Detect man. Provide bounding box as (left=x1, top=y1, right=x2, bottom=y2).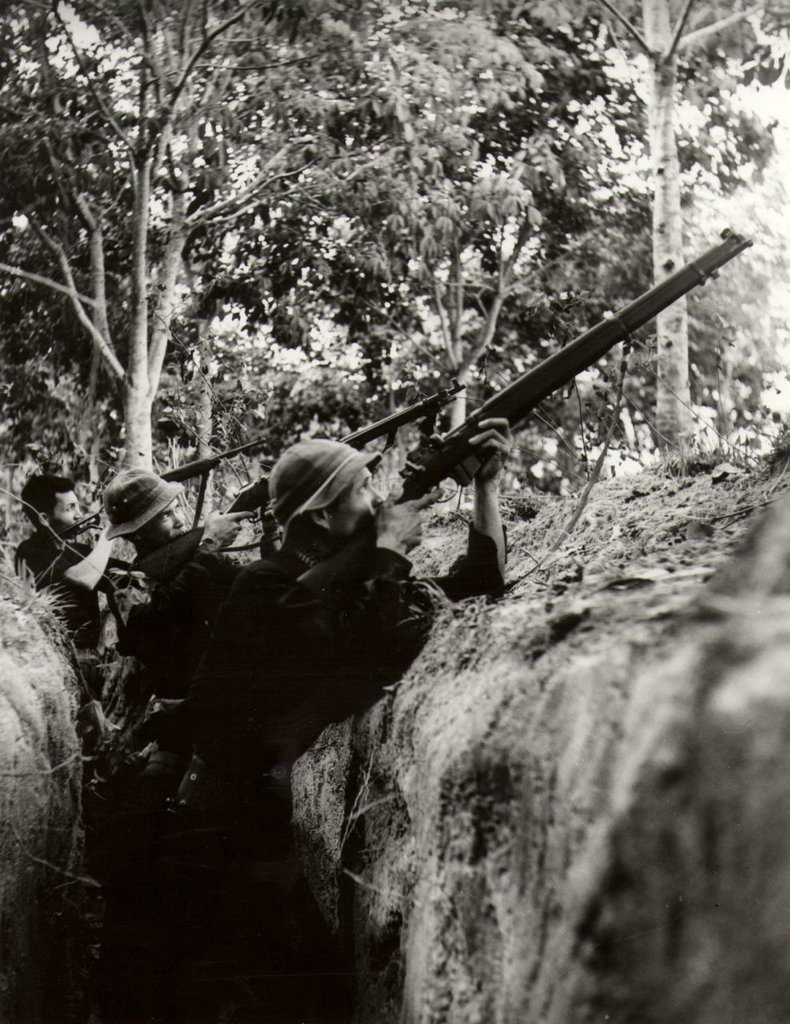
(left=159, top=416, right=507, bottom=1018).
